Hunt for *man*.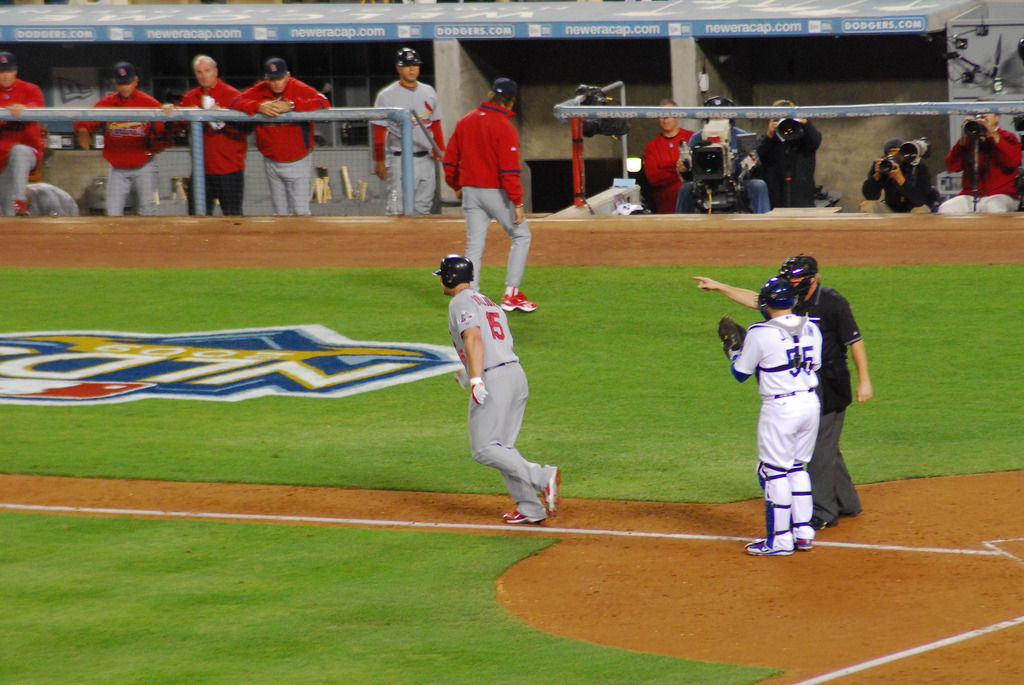
Hunted down at 696,256,874,521.
